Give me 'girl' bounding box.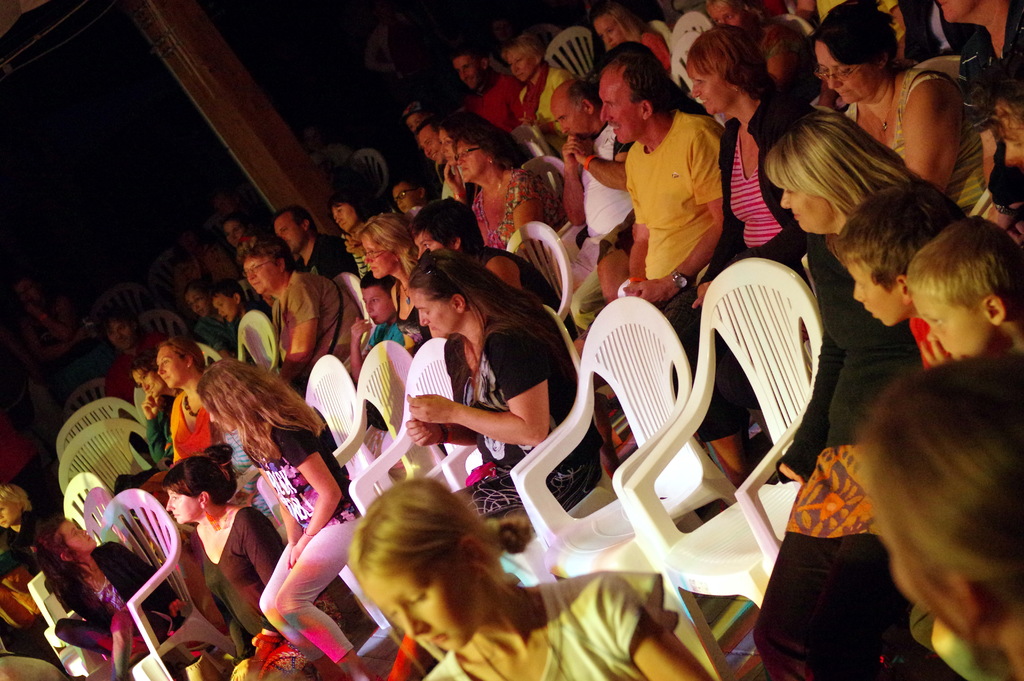
pyautogui.locateOnScreen(342, 477, 714, 680).
